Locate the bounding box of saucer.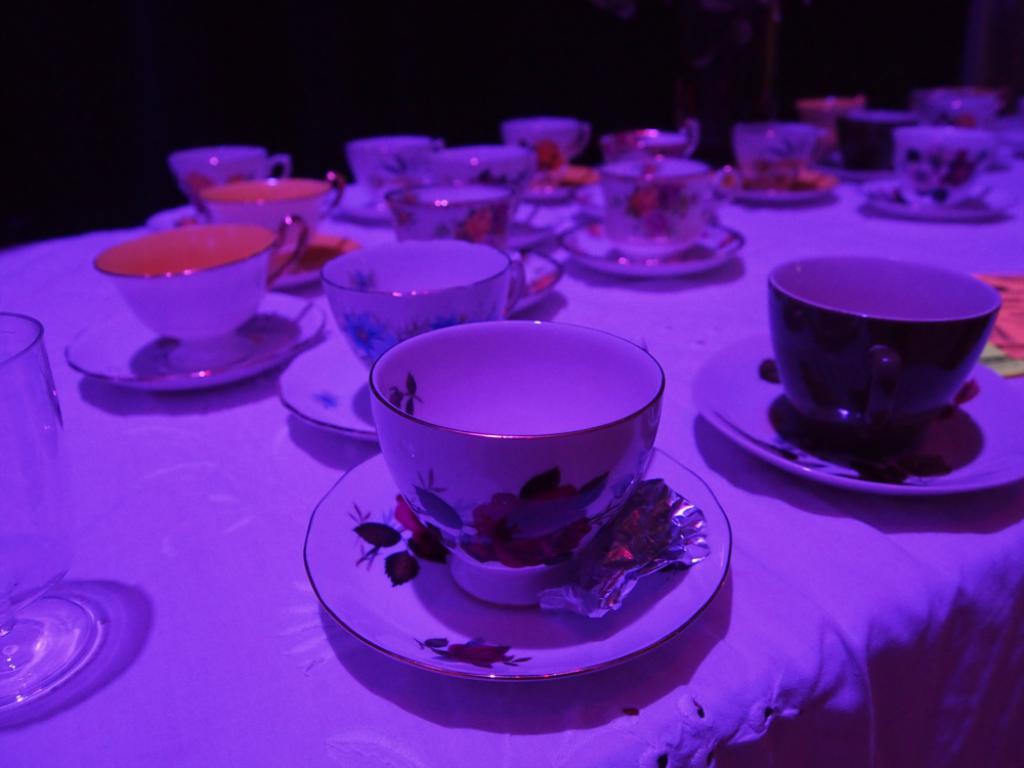
Bounding box: <region>514, 249, 564, 302</region>.
